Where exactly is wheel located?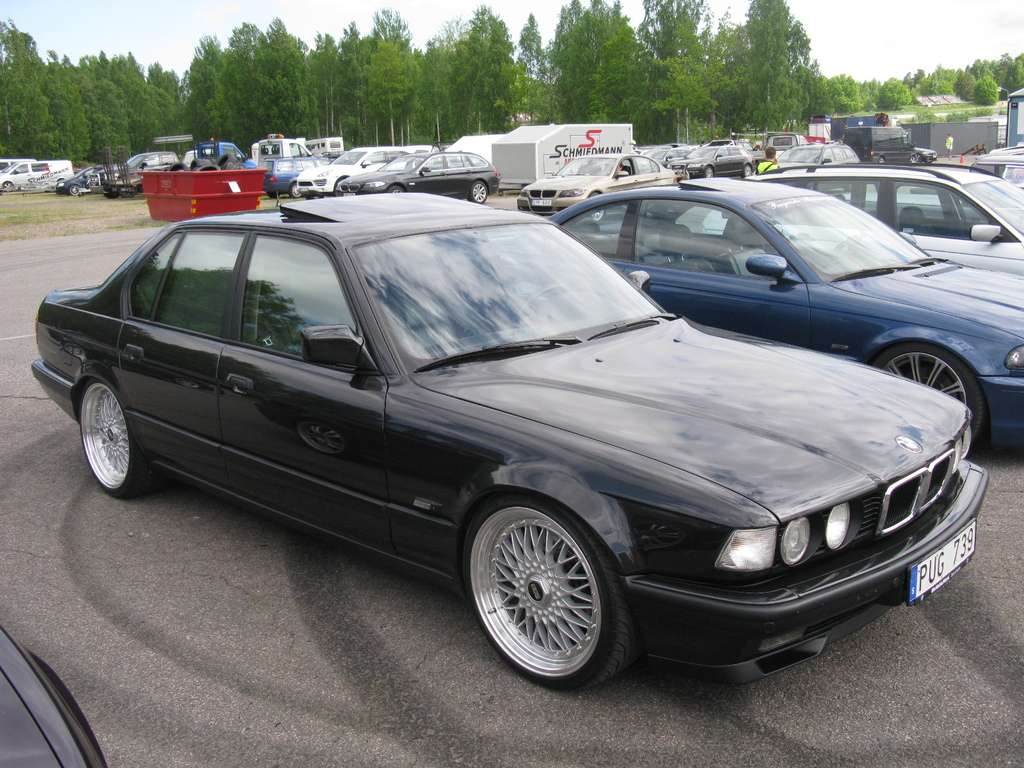
Its bounding box is (left=877, top=157, right=886, bottom=166).
